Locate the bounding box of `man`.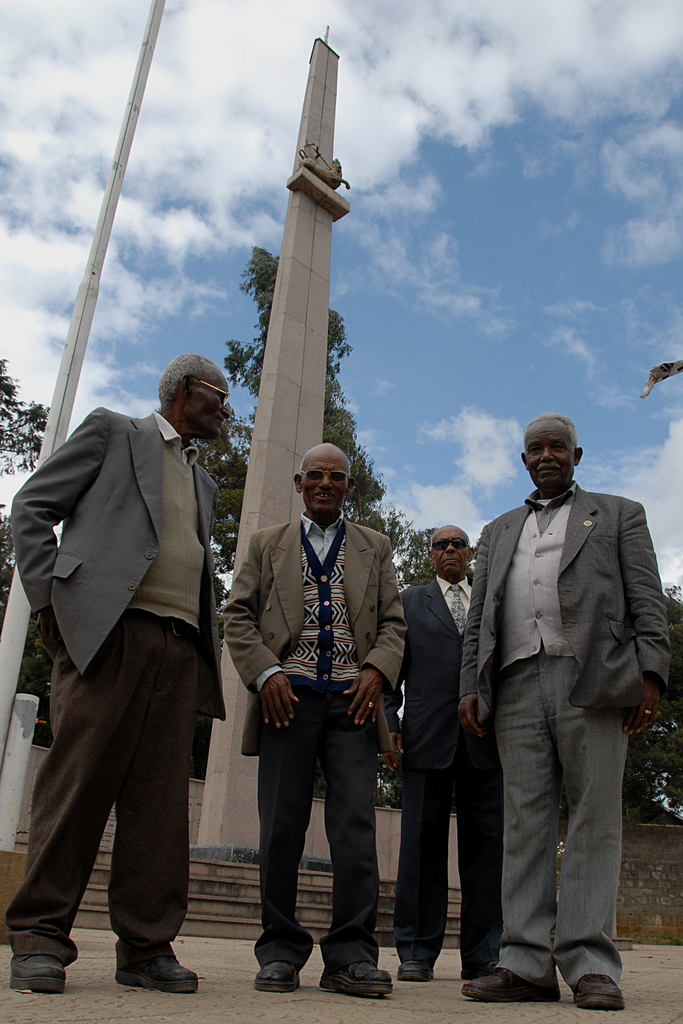
Bounding box: locate(0, 358, 227, 998).
